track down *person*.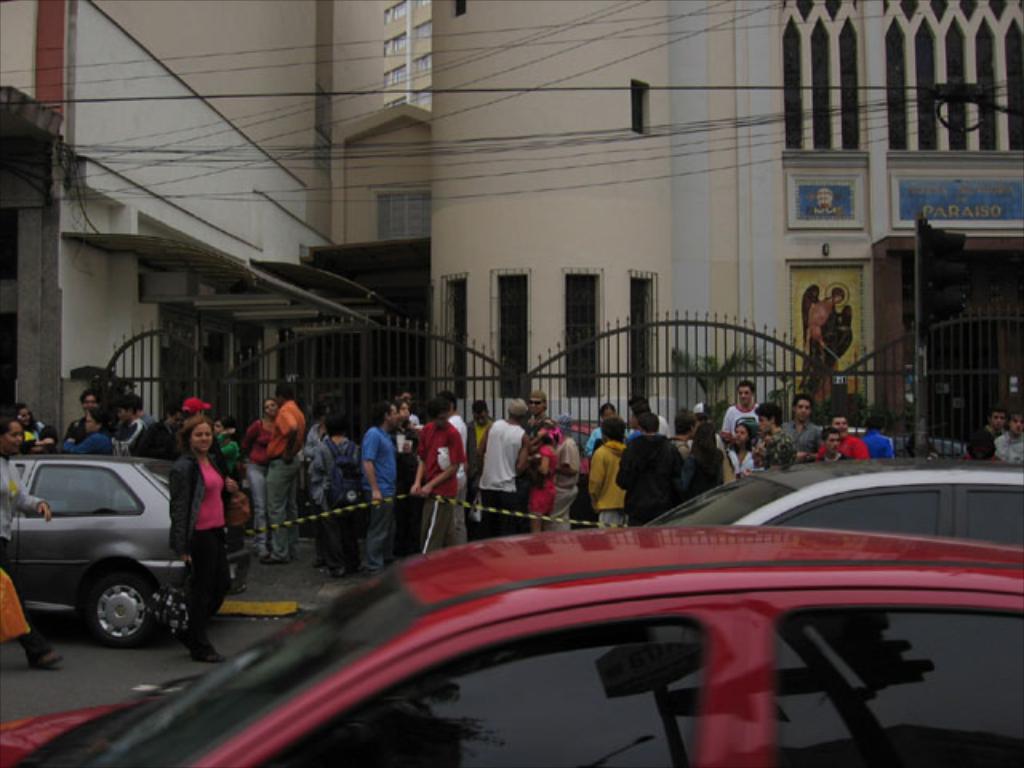
Tracked to region(318, 406, 394, 573).
